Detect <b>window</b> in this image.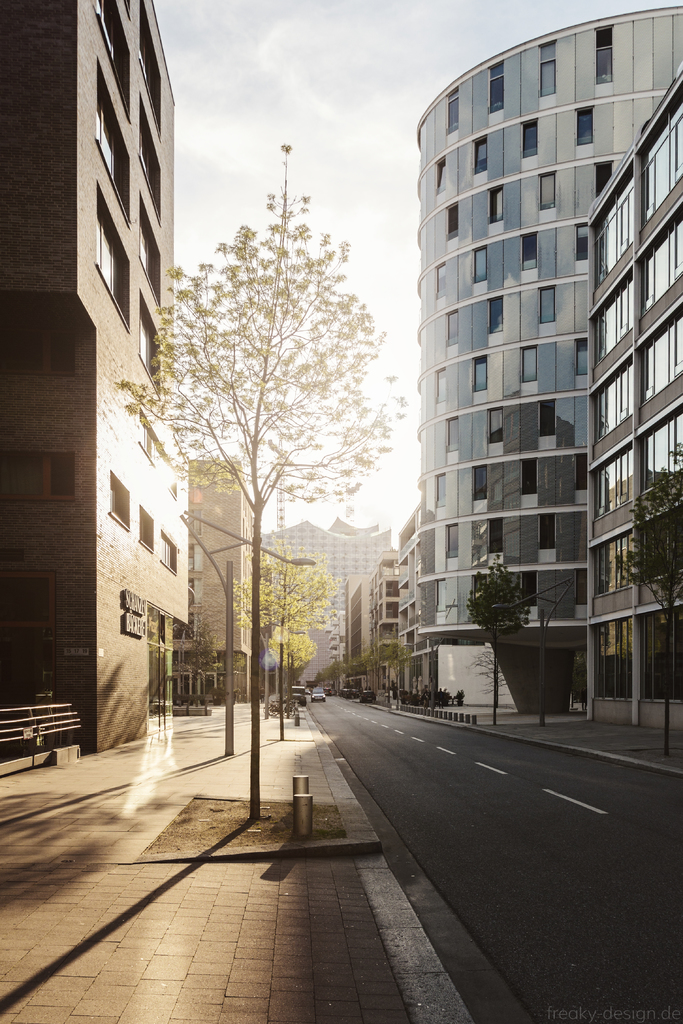
Detection: <region>87, 182, 127, 328</region>.
